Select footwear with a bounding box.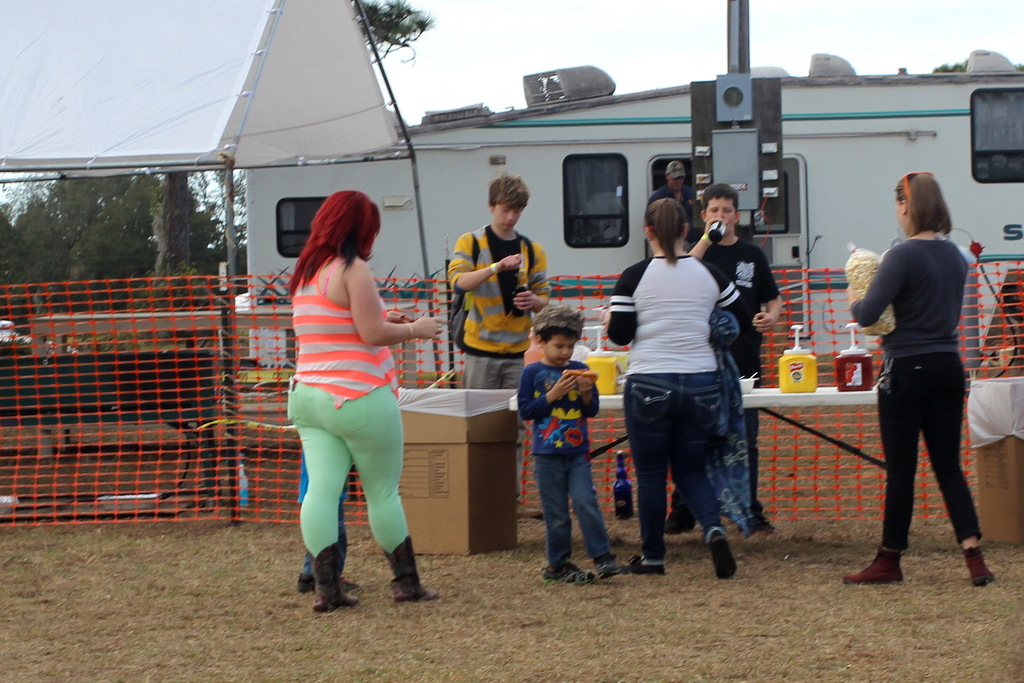
bbox=[668, 513, 694, 536].
